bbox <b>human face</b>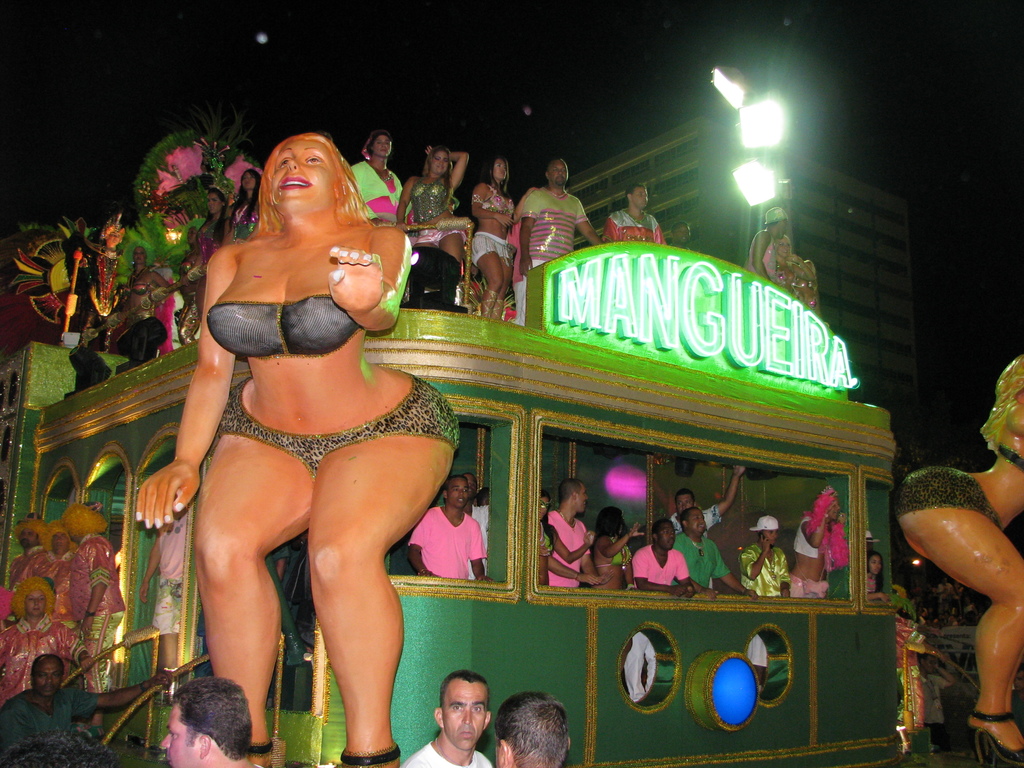
l=432, t=150, r=451, b=175
